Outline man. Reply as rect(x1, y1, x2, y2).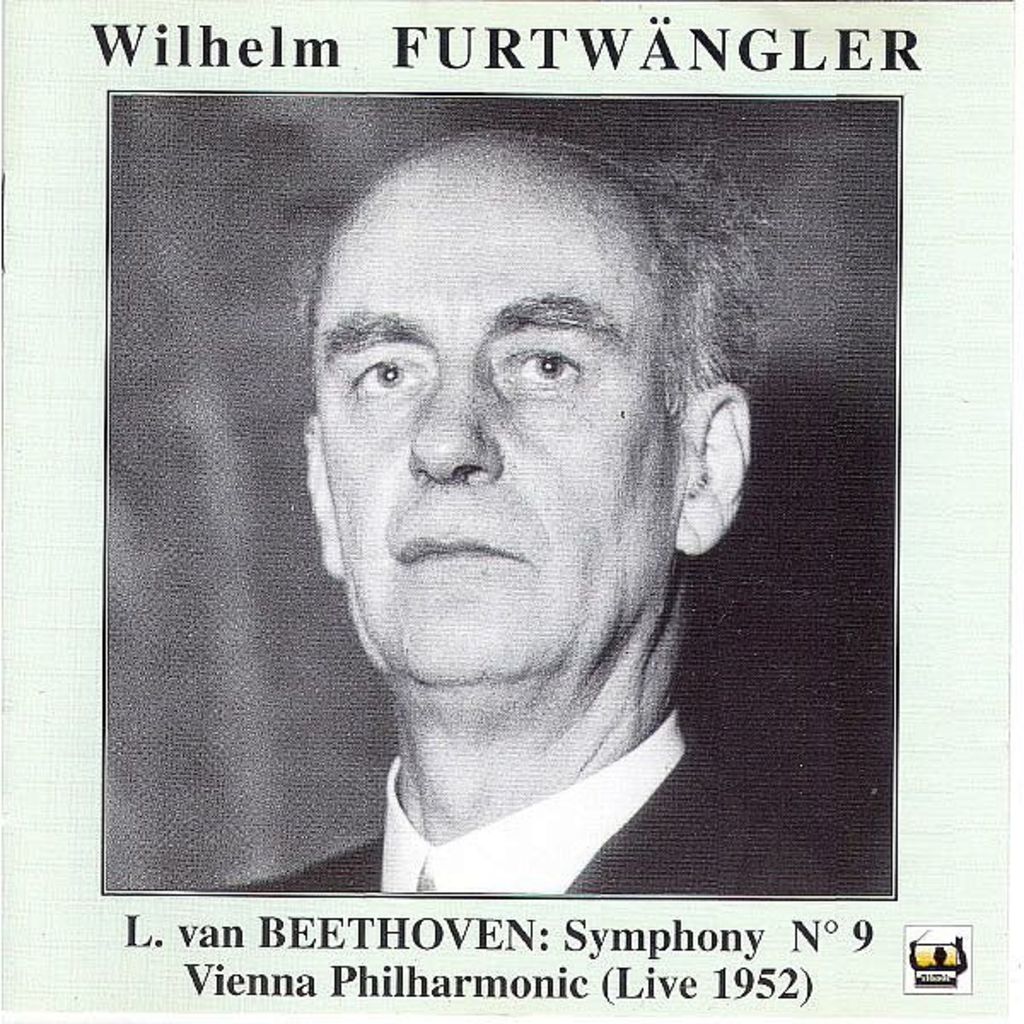
rect(108, 114, 922, 918).
